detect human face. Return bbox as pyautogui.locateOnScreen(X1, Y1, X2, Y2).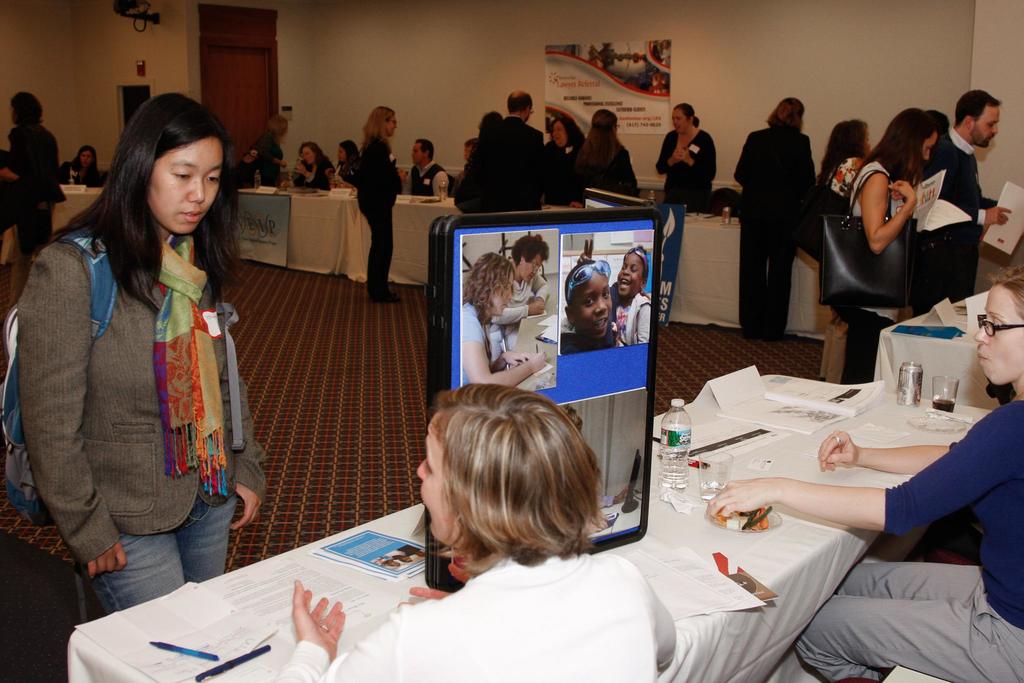
pyautogui.locateOnScreen(616, 258, 645, 304).
